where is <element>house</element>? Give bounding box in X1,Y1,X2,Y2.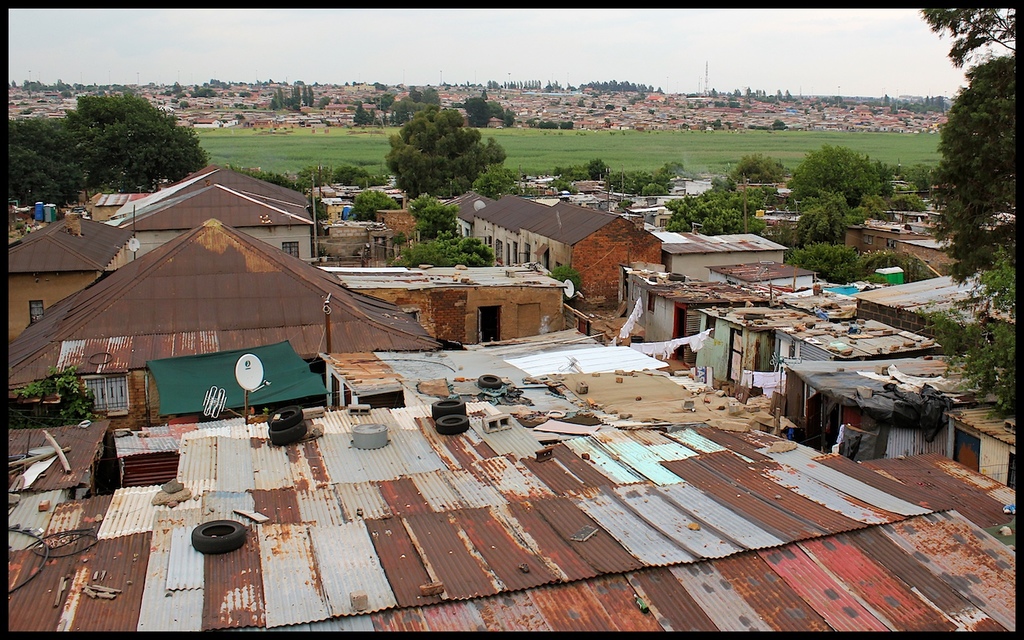
779,365,923,450.
